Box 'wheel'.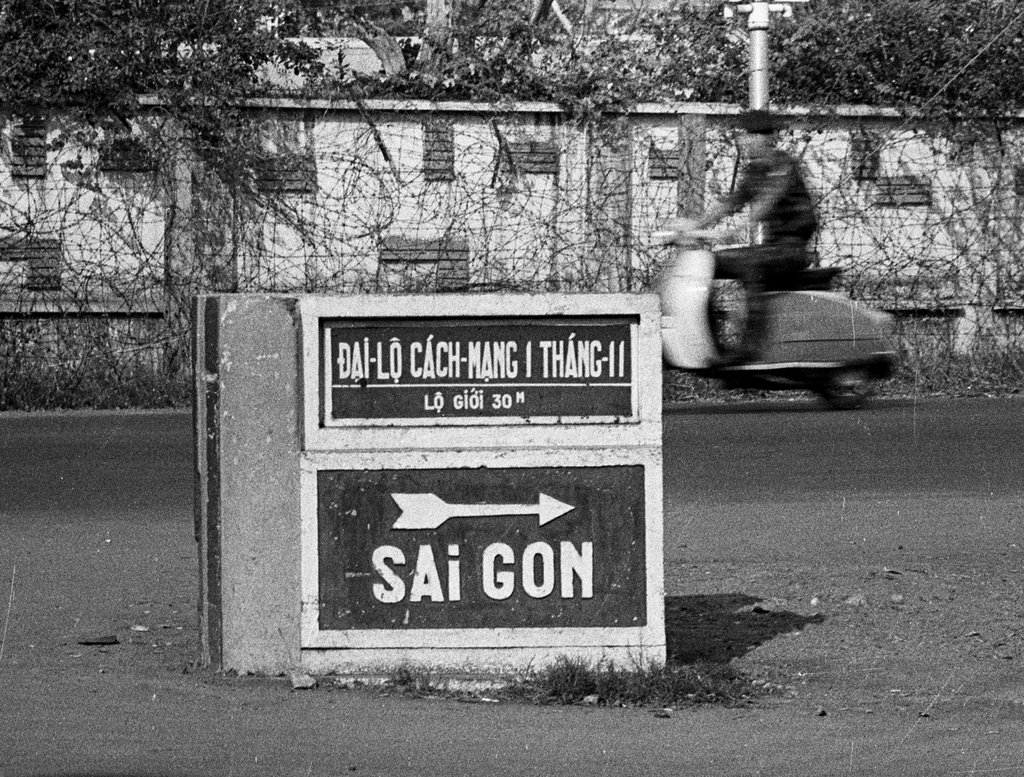
[814,371,878,409].
